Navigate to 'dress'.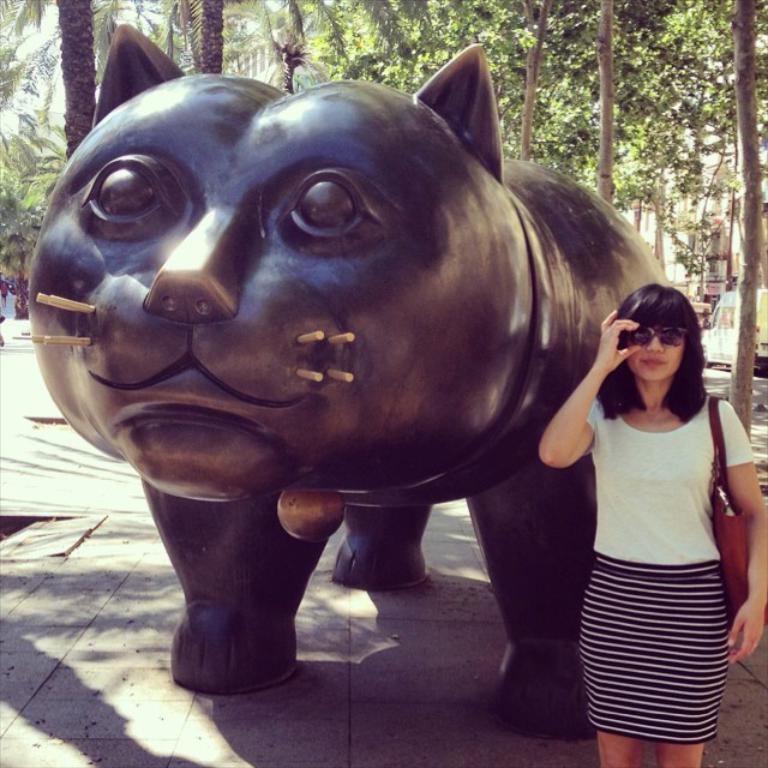
Navigation target: [x1=586, y1=394, x2=754, y2=737].
